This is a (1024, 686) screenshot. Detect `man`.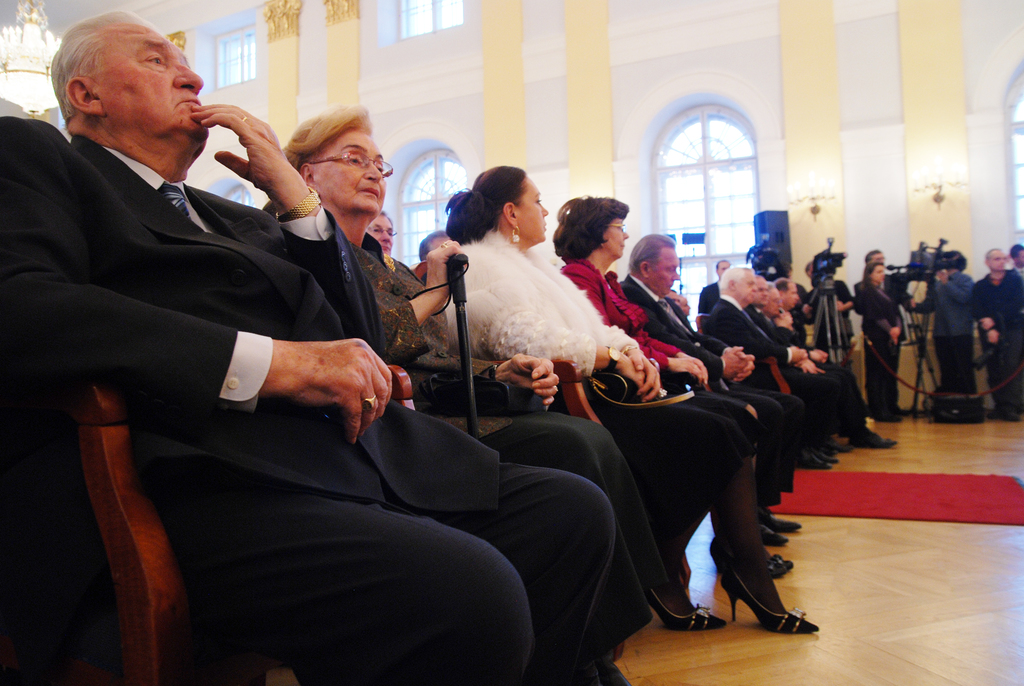
bbox(667, 289, 679, 314).
